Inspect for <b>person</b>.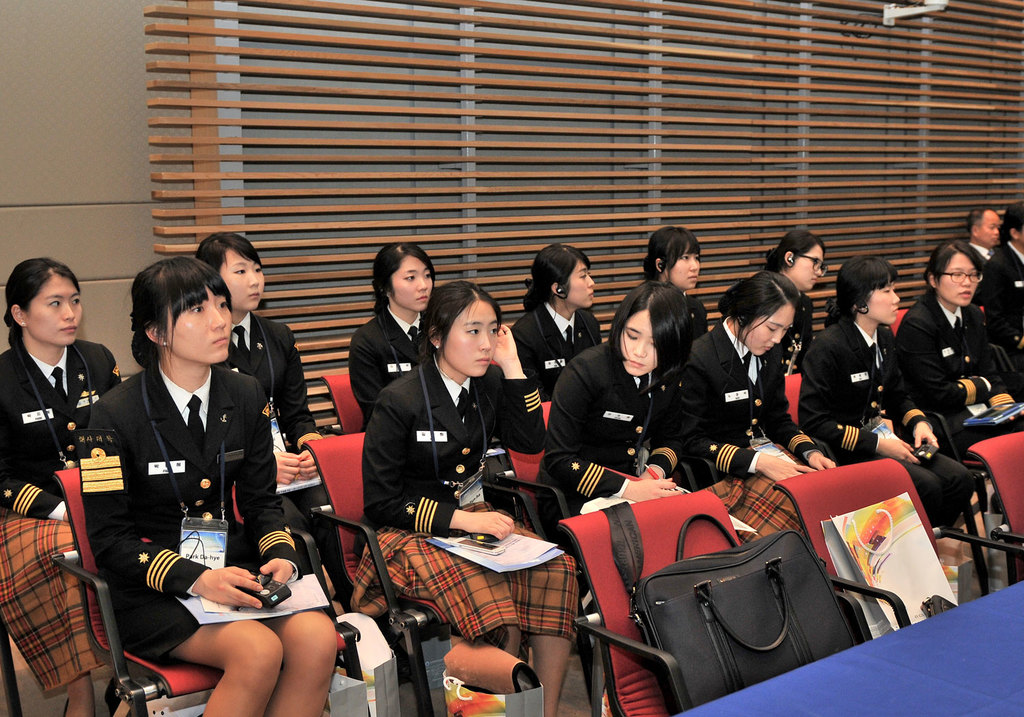
Inspection: 0, 258, 125, 716.
